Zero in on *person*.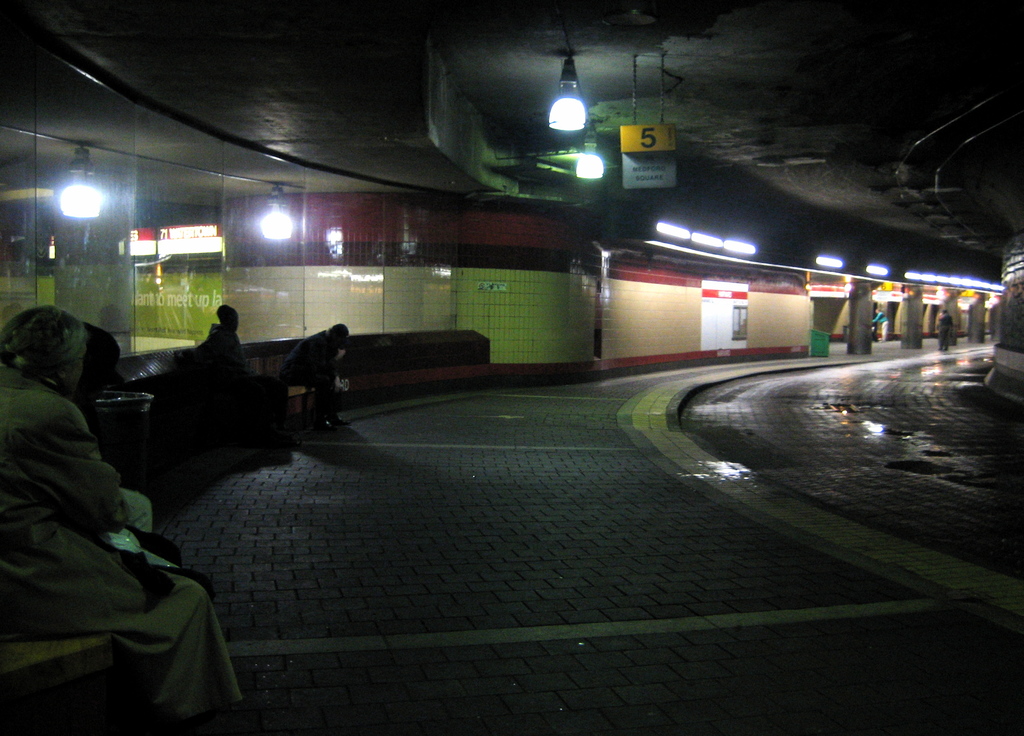
Zeroed in: [left=184, top=298, right=255, bottom=394].
